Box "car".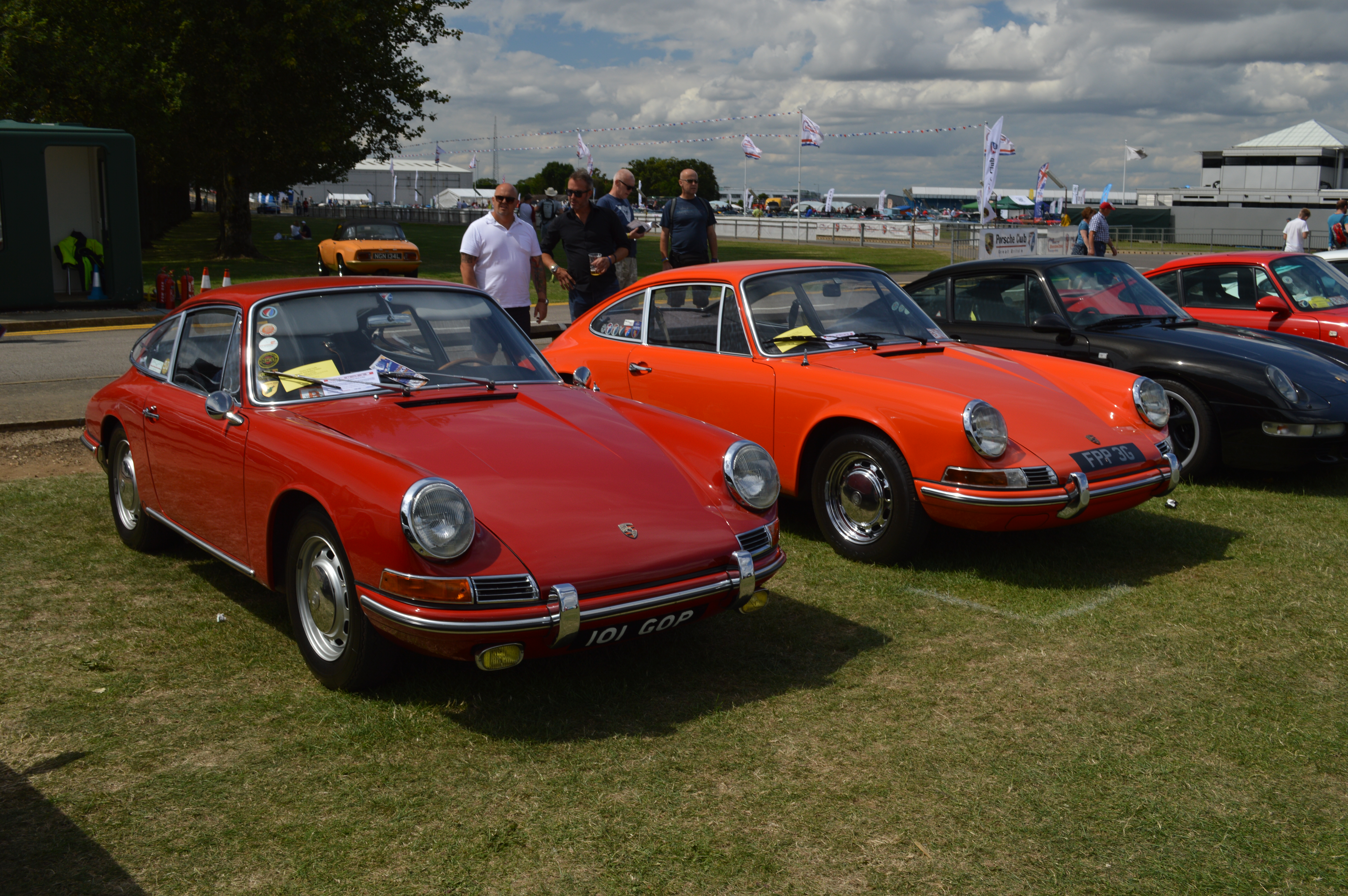
detection(238, 54, 302, 79).
